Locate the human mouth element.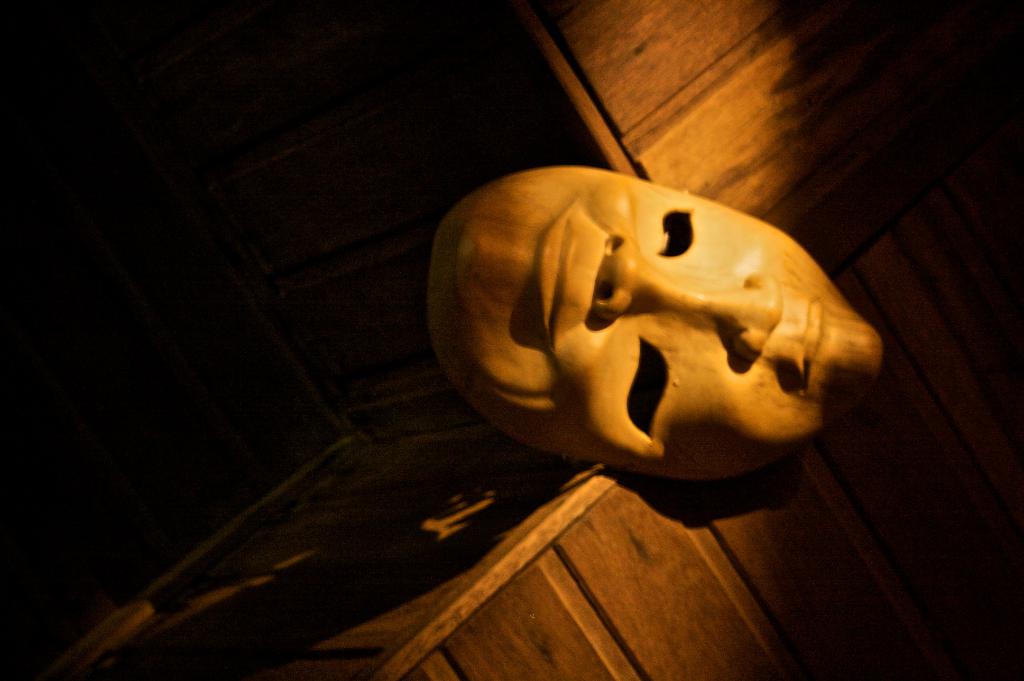
Element bbox: {"x1": 535, "y1": 197, "x2": 577, "y2": 348}.
